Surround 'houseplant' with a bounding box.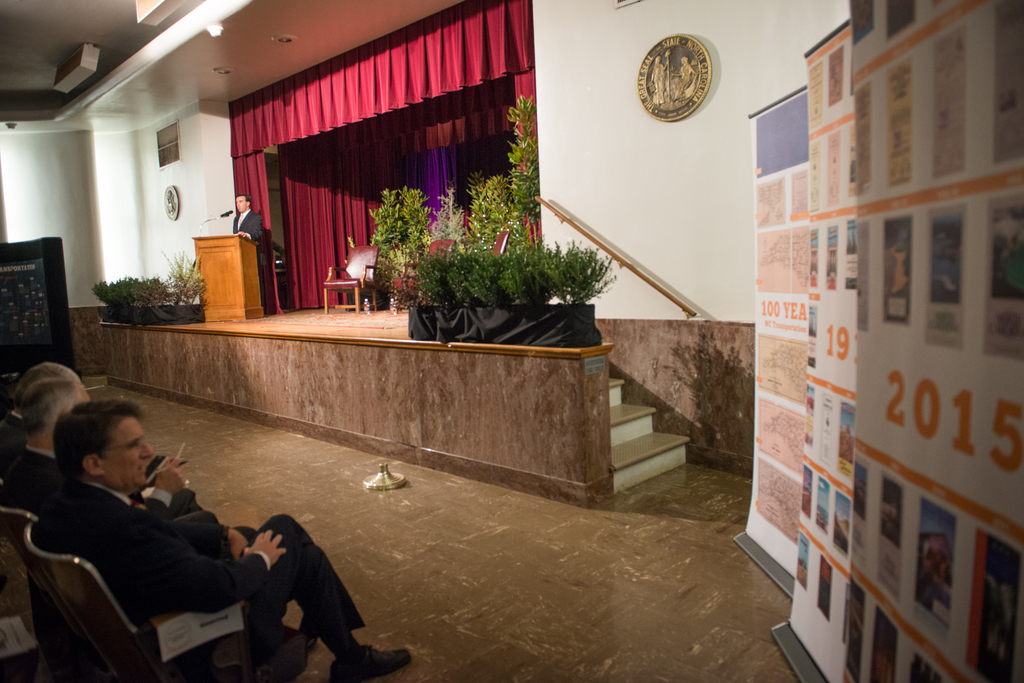
<region>399, 236, 624, 351</region>.
